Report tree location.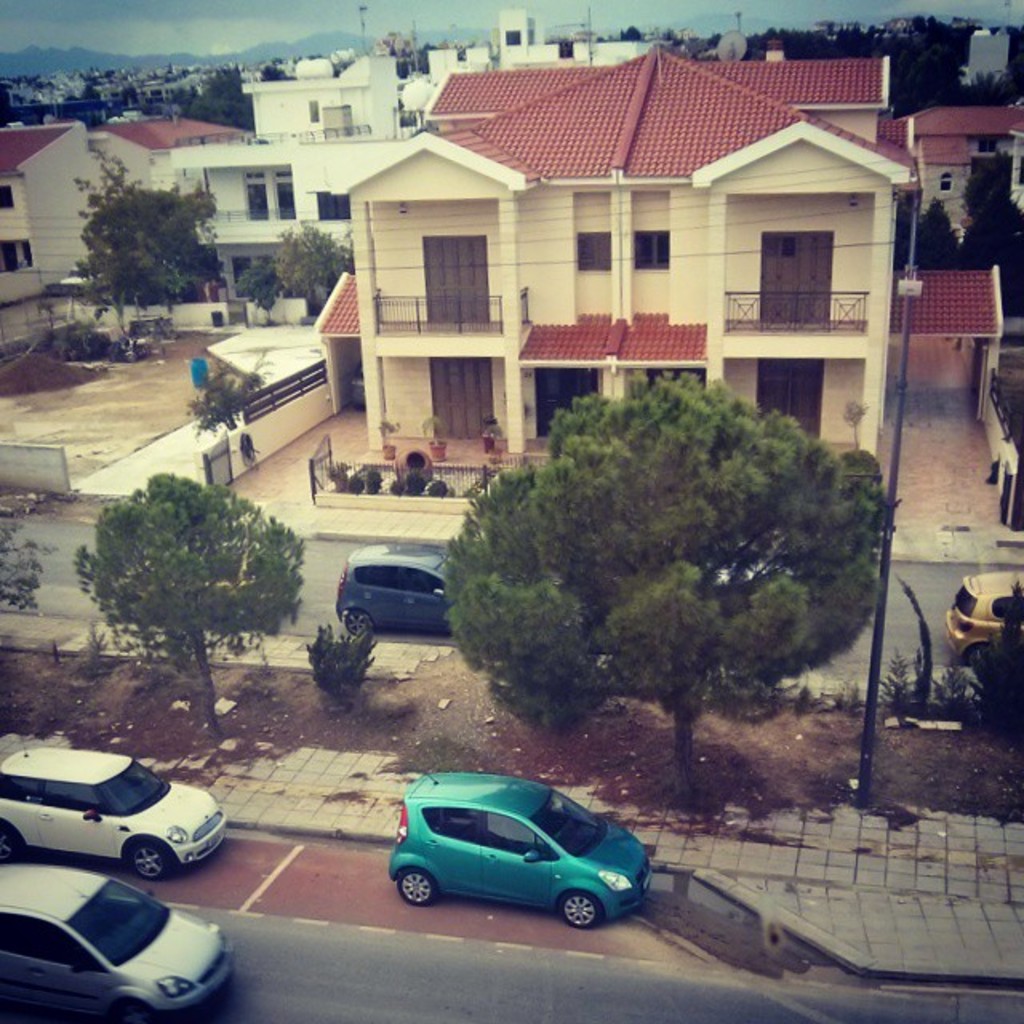
Report: (left=83, top=141, right=224, bottom=315).
